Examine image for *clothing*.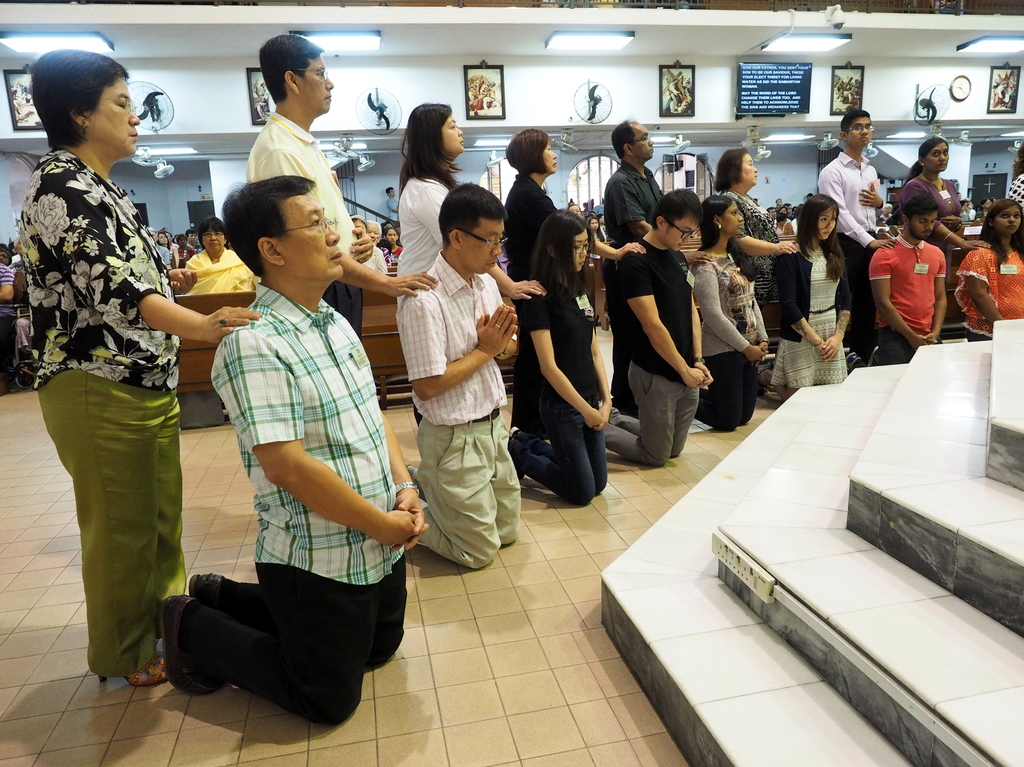
Examination result: 895/172/968/259.
